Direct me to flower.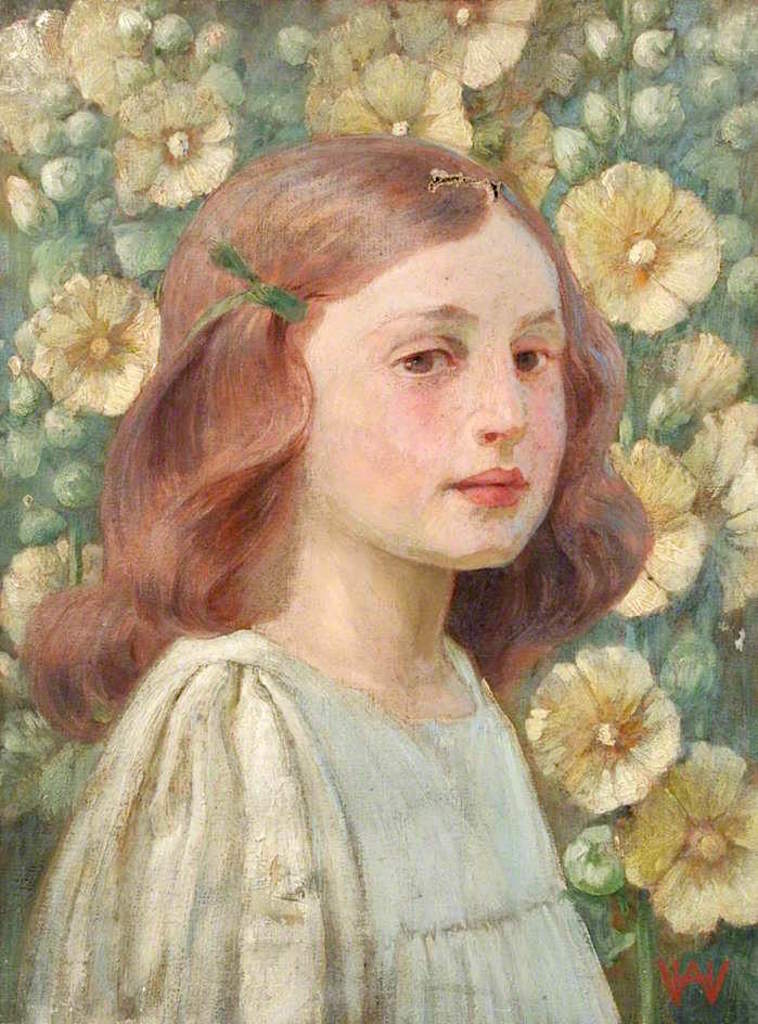
Direction: detection(552, 159, 720, 331).
